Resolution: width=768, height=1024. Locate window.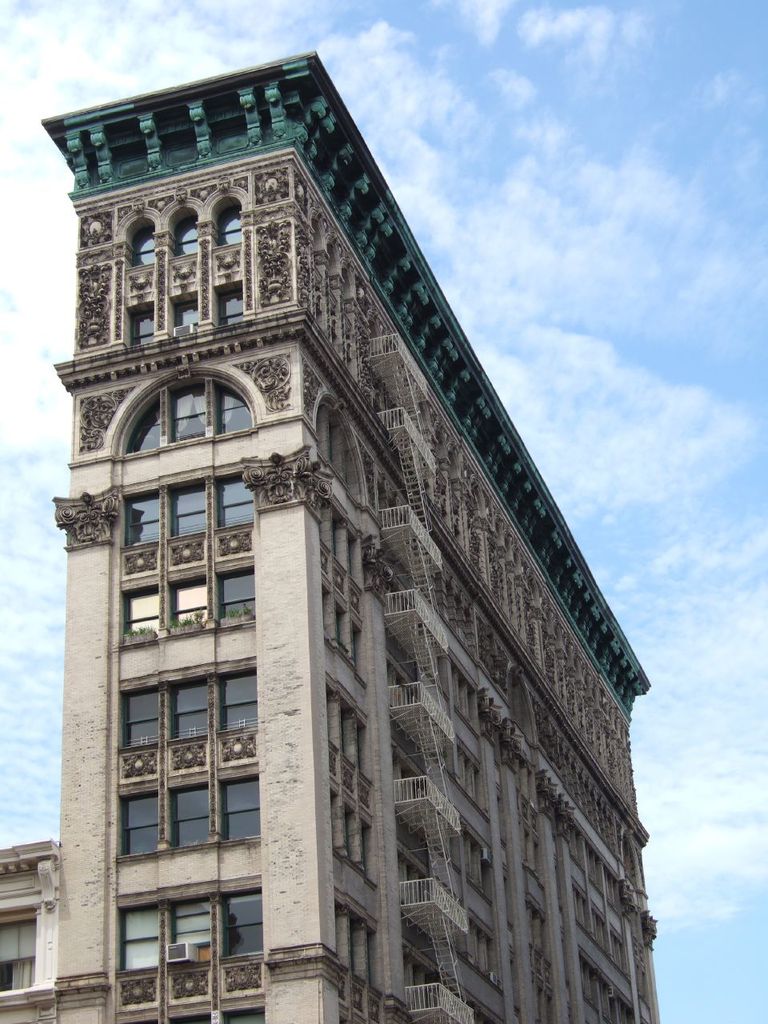
rect(114, 378, 251, 451).
